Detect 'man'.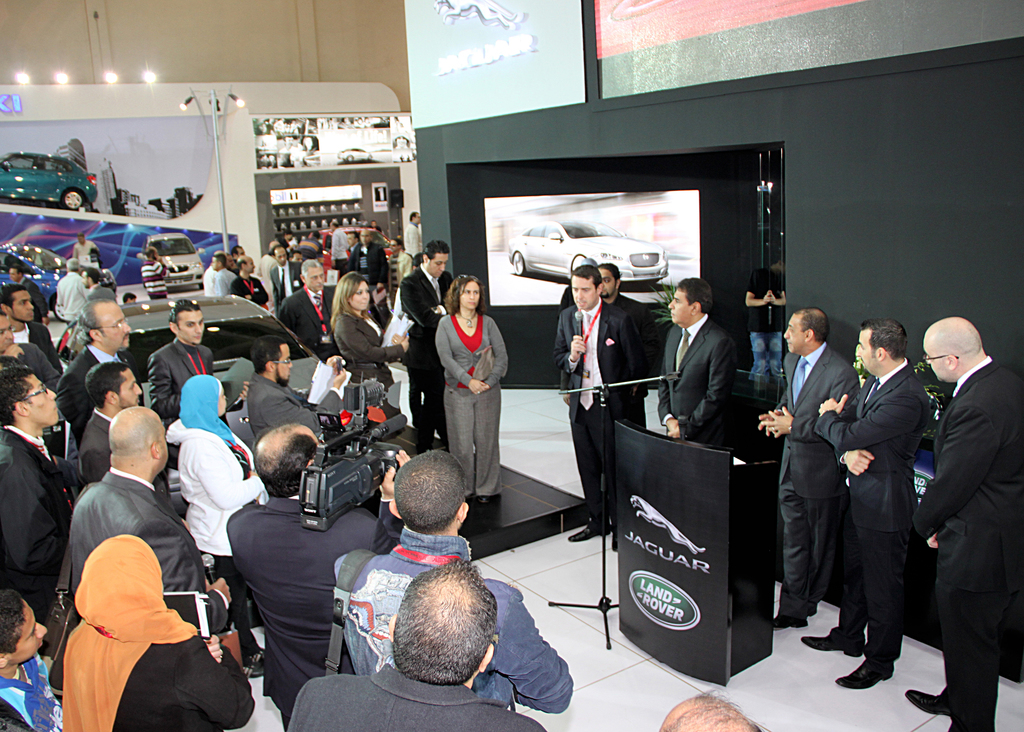
Detected at (x1=606, y1=263, x2=653, y2=368).
